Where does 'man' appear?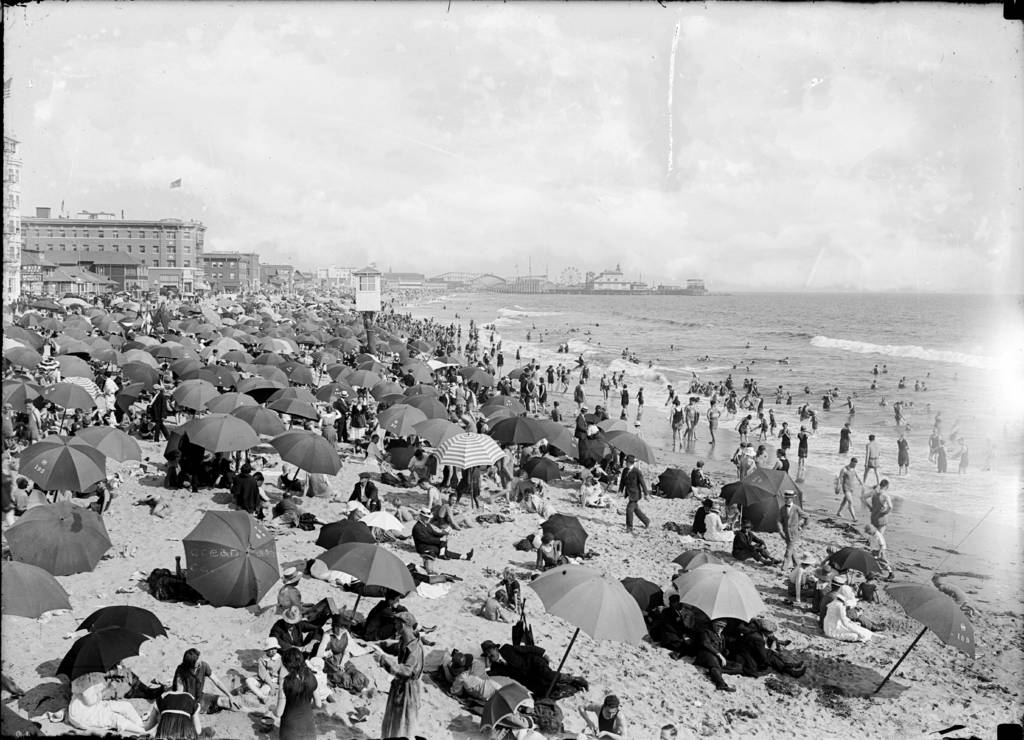
Appears at left=833, top=452, right=859, bottom=520.
